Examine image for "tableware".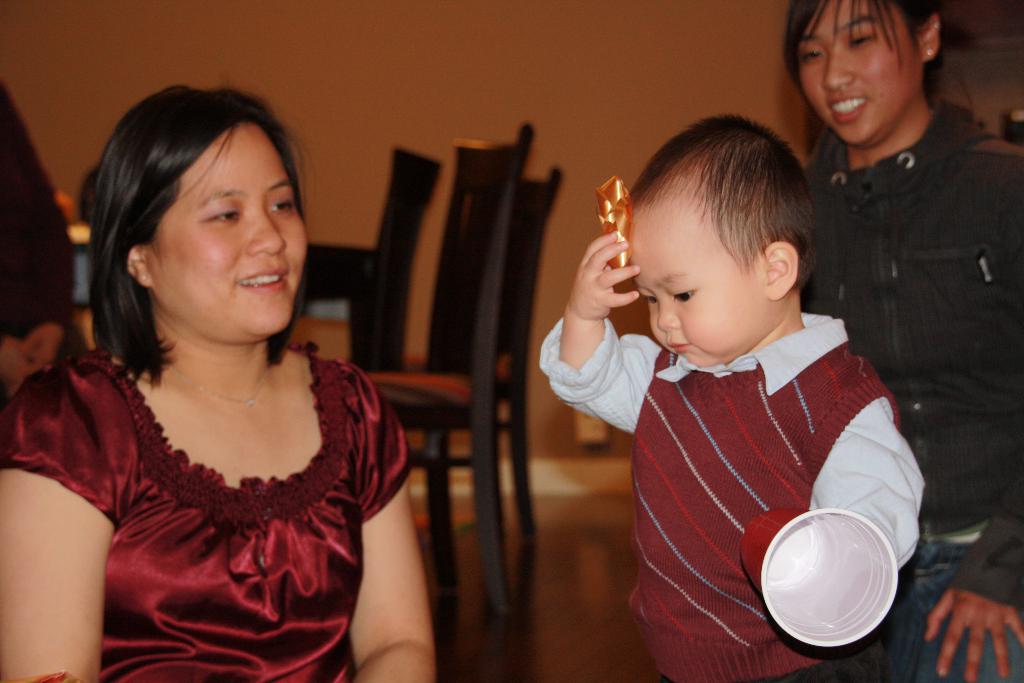
Examination result: left=769, top=507, right=906, bottom=662.
